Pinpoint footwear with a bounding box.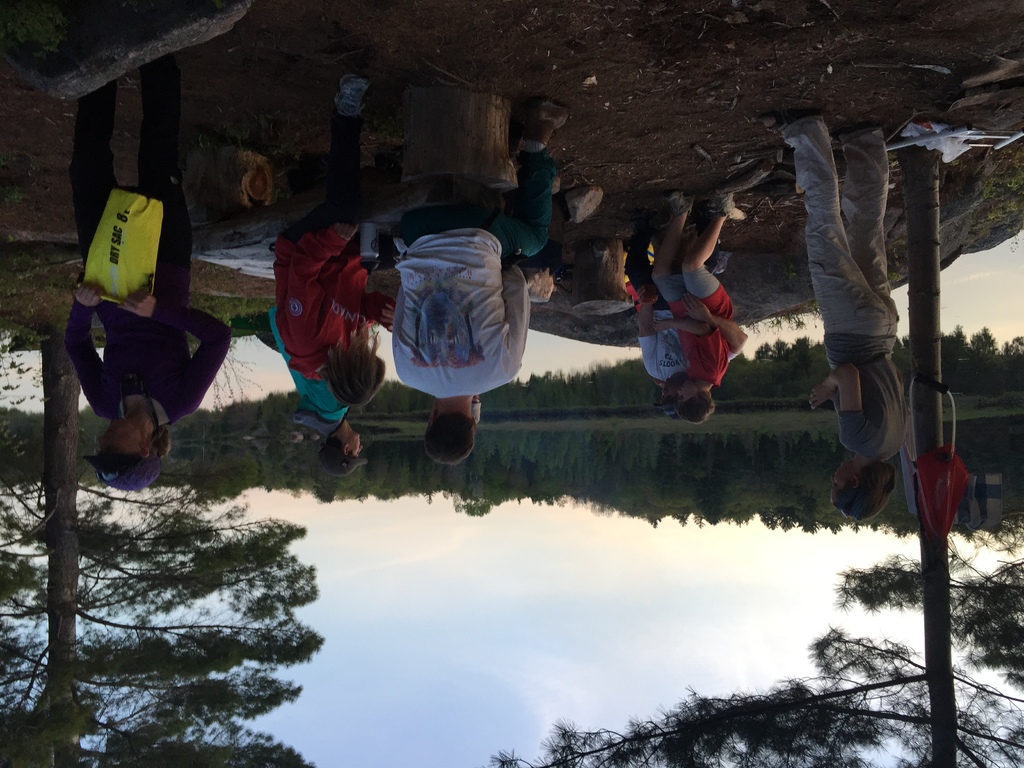
Rect(765, 111, 819, 131).
